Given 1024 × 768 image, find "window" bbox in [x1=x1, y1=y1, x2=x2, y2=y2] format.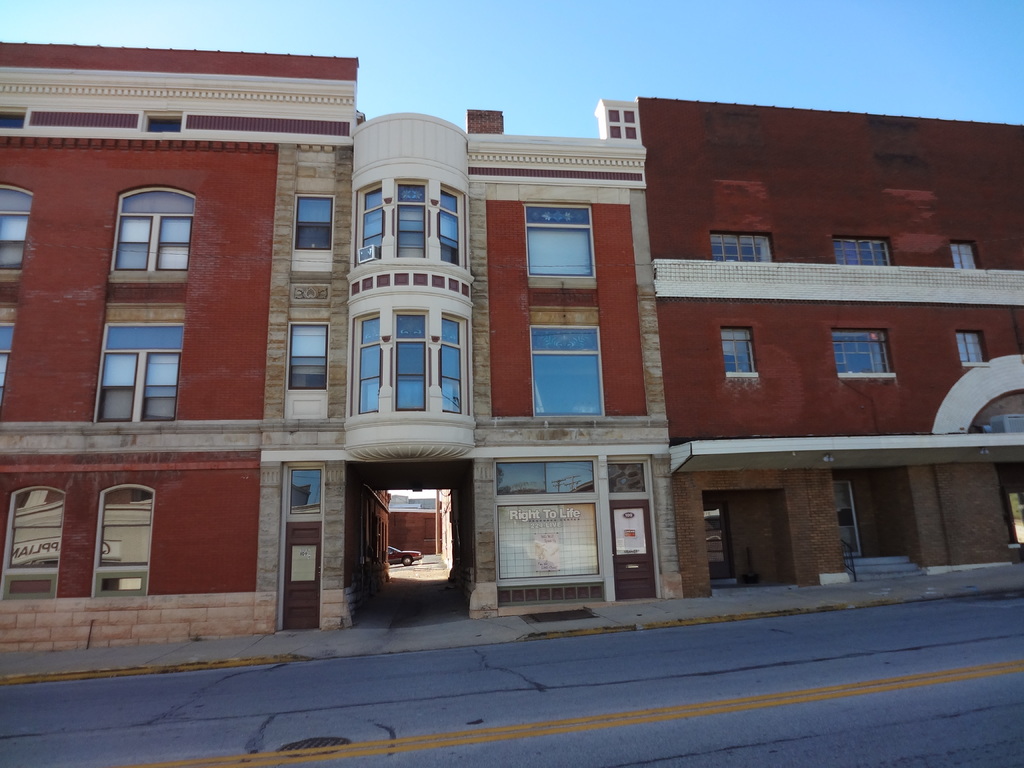
[x1=705, y1=236, x2=780, y2=261].
